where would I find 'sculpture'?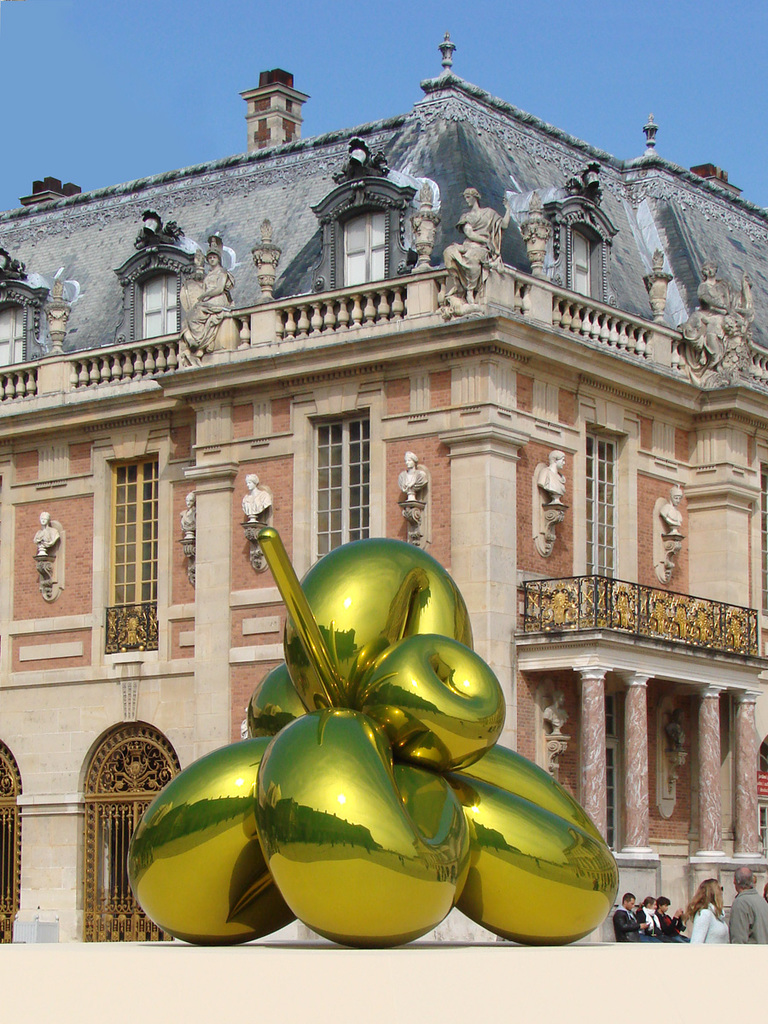
At bbox=[241, 207, 298, 312].
